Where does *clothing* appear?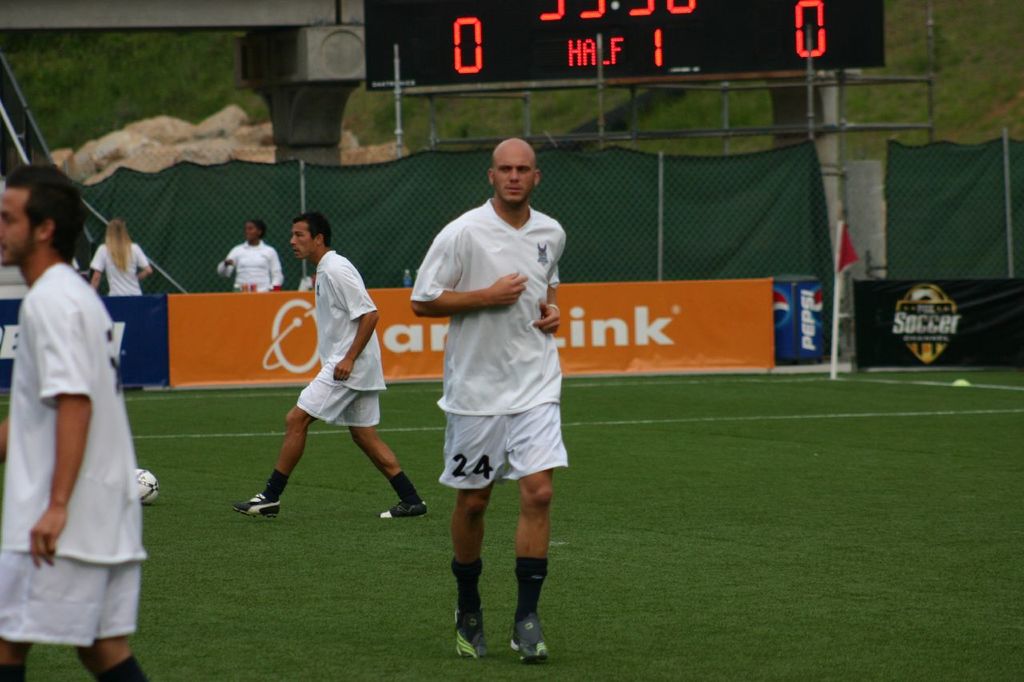
Appears at (213,234,289,295).
